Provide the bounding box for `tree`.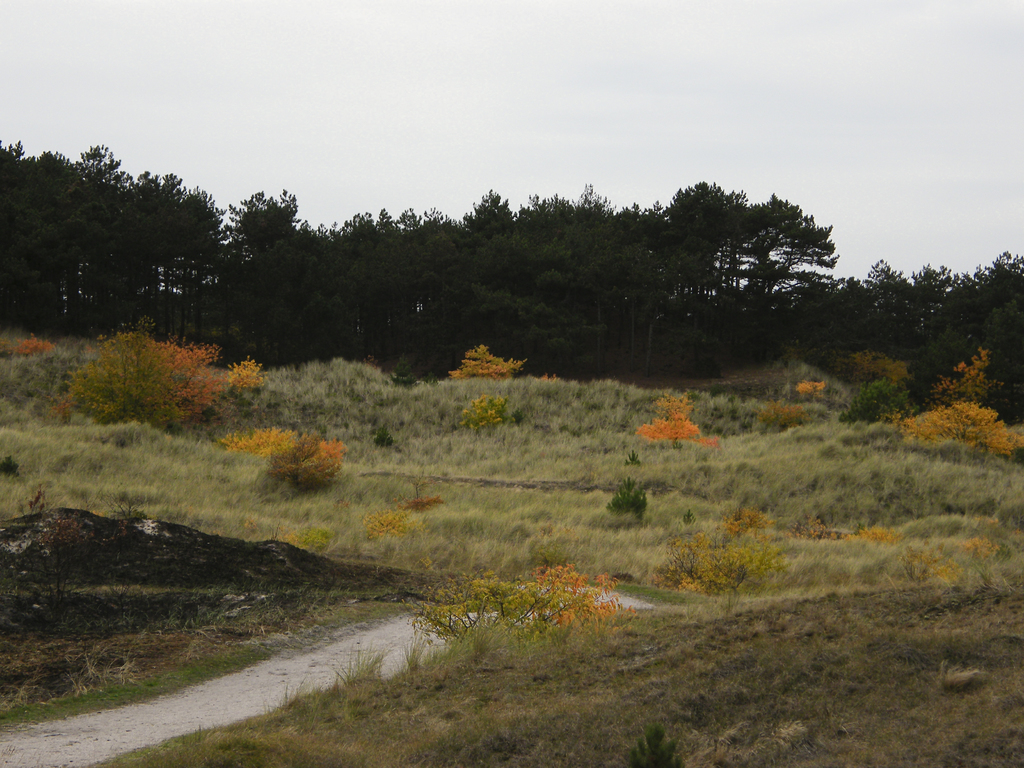
467, 193, 610, 364.
